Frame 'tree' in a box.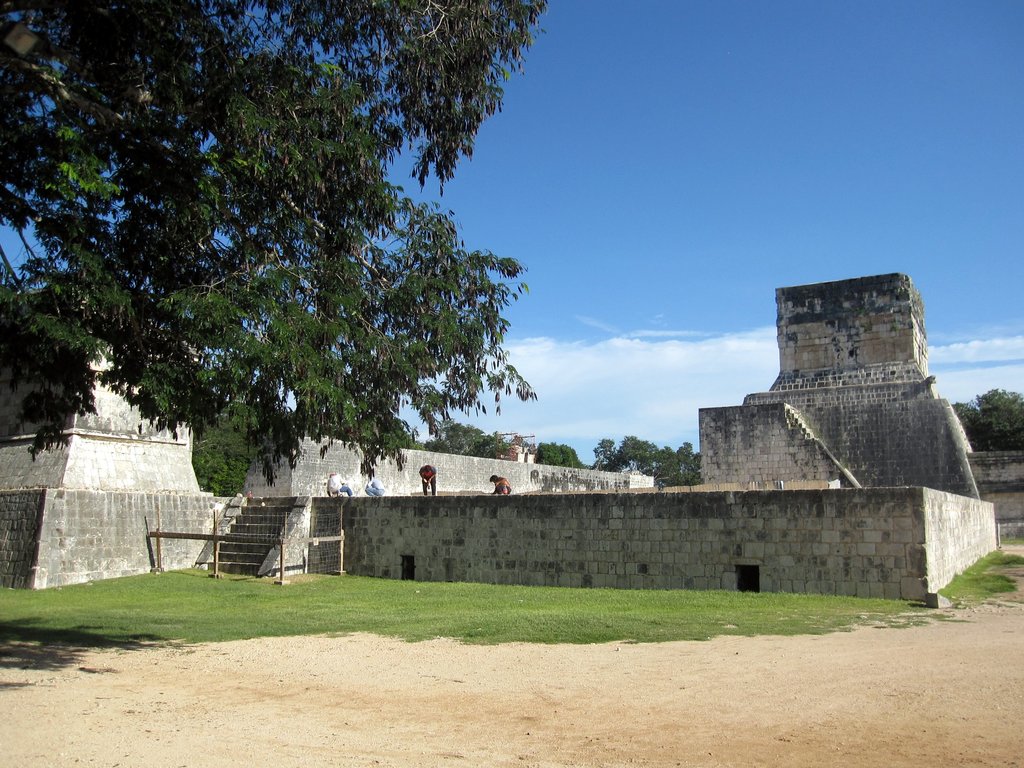
detection(948, 388, 1023, 452).
